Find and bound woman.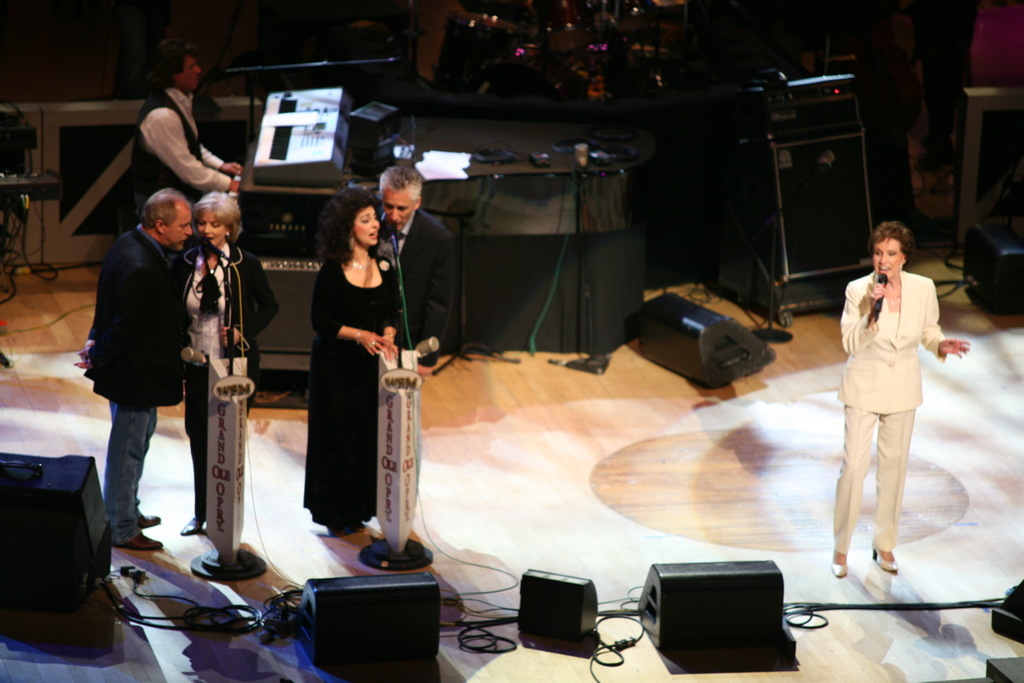
Bound: pyautogui.locateOnScreen(293, 189, 406, 554).
